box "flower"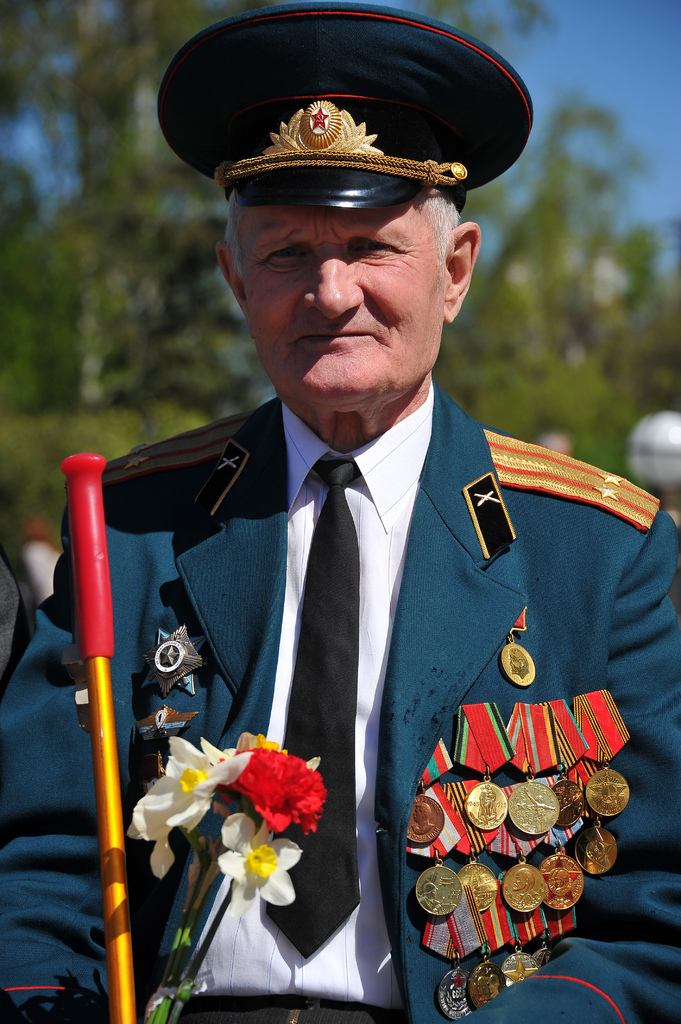
box(214, 802, 305, 907)
